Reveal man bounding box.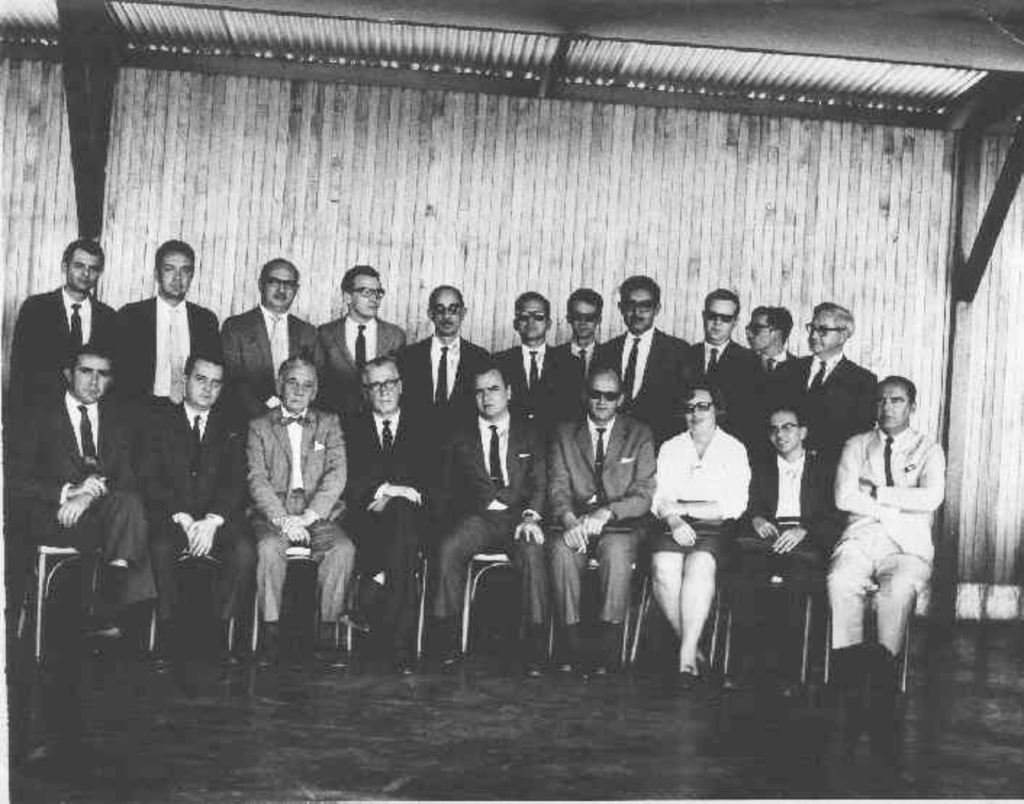
Revealed: x1=763, y1=299, x2=882, y2=557.
